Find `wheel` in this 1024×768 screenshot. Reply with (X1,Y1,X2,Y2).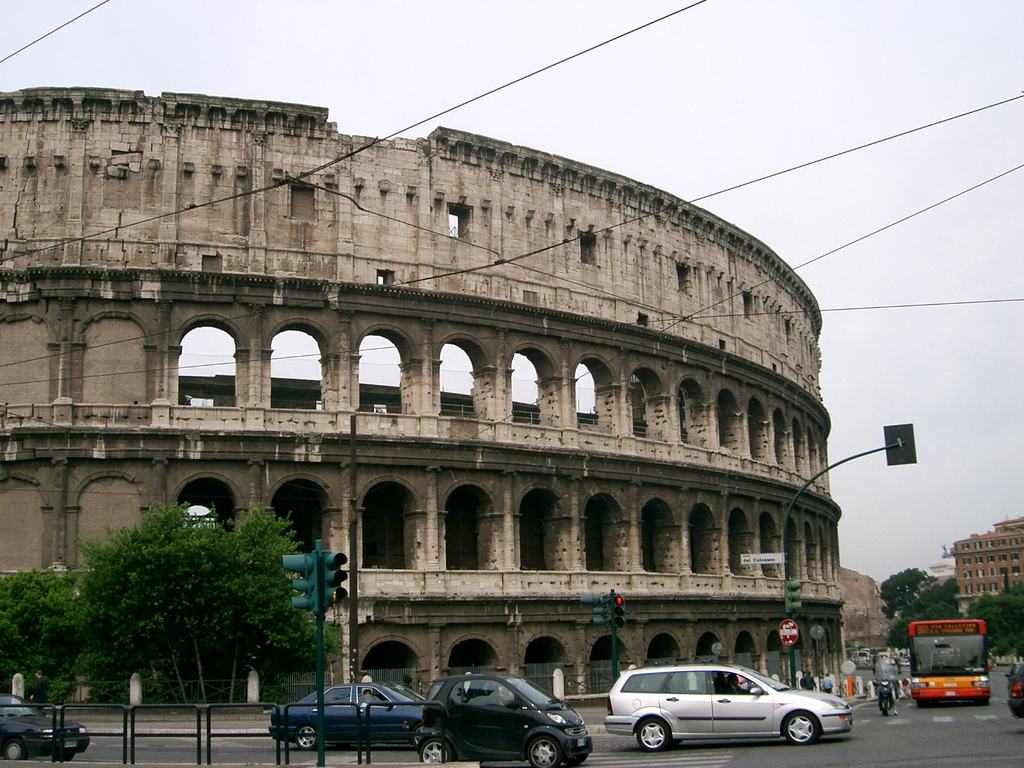
(787,713,817,745).
